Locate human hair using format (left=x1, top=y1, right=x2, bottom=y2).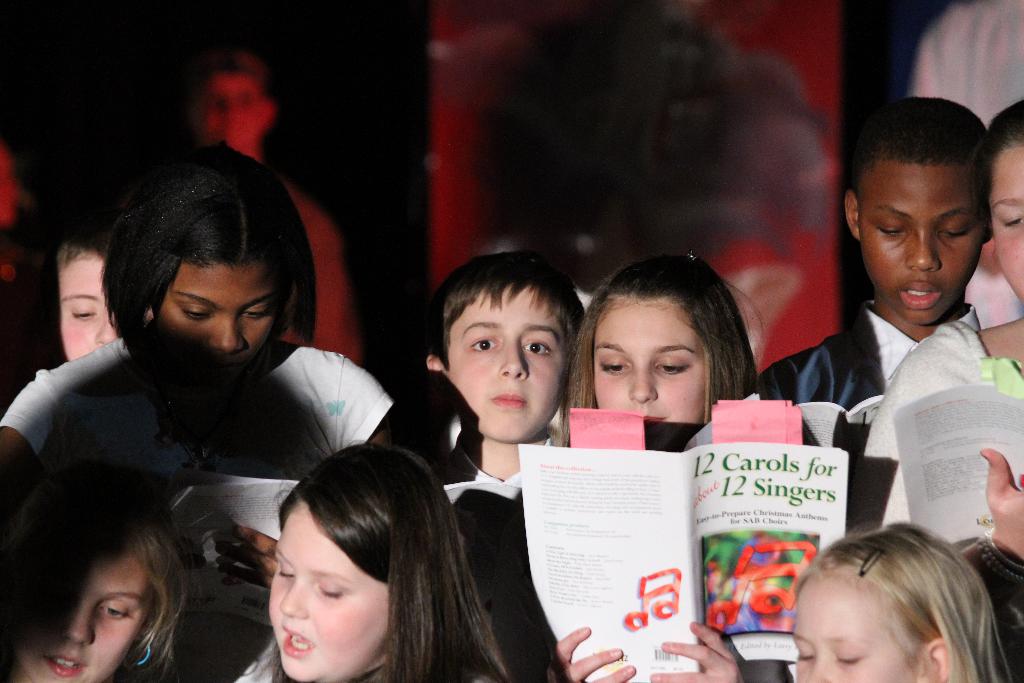
(left=99, top=147, right=317, bottom=361).
